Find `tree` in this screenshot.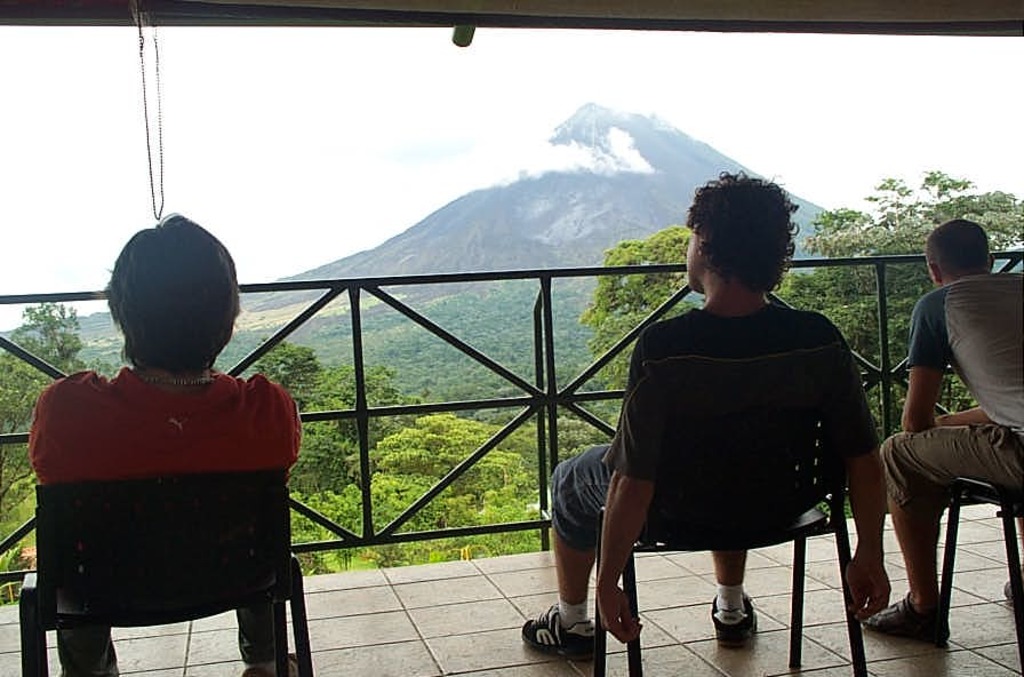
The bounding box for `tree` is pyautogui.locateOnScreen(243, 89, 826, 403).
